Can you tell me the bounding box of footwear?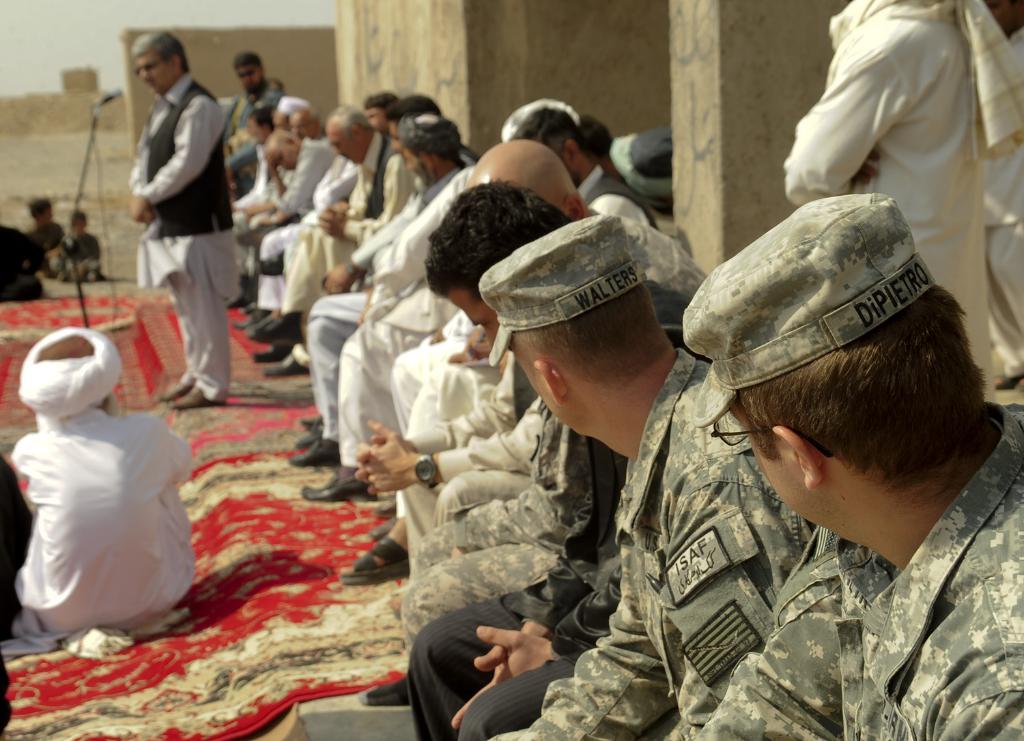
341/534/414/584.
